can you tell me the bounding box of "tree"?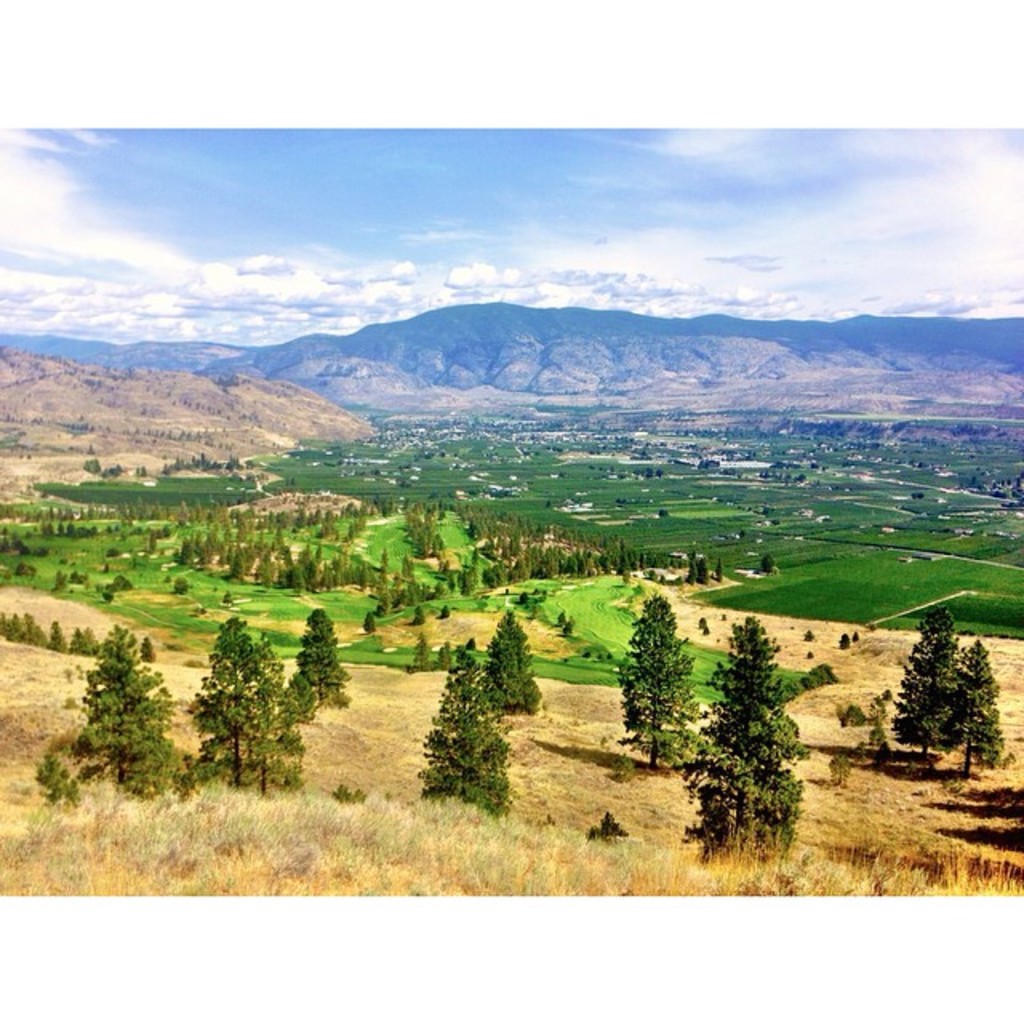
<box>184,616,306,786</box>.
